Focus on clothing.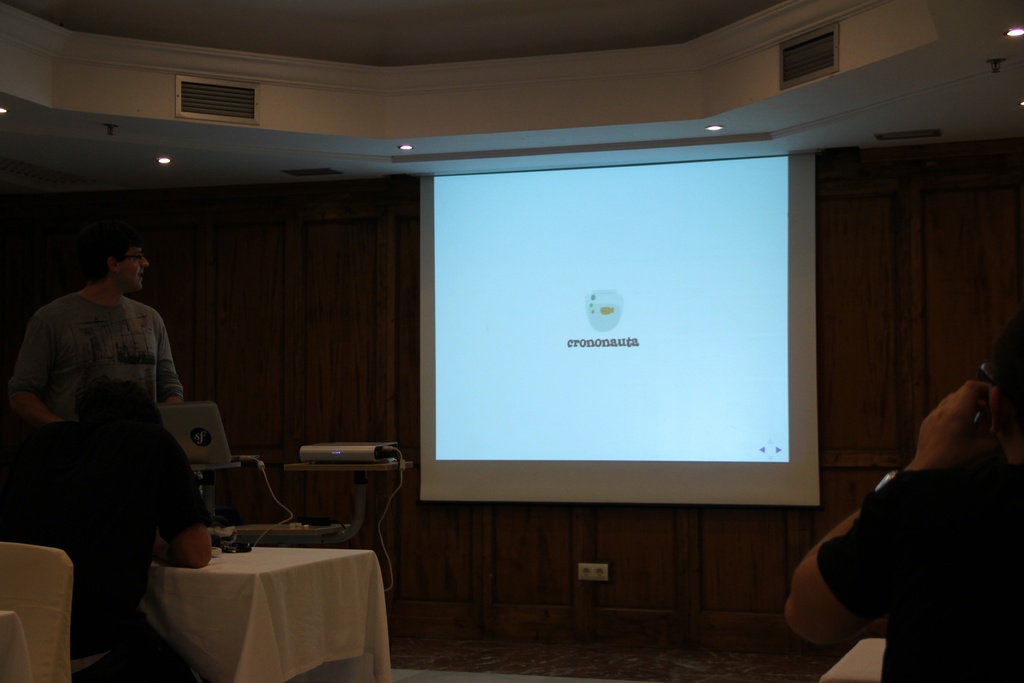
Focused at locate(0, 439, 204, 661).
